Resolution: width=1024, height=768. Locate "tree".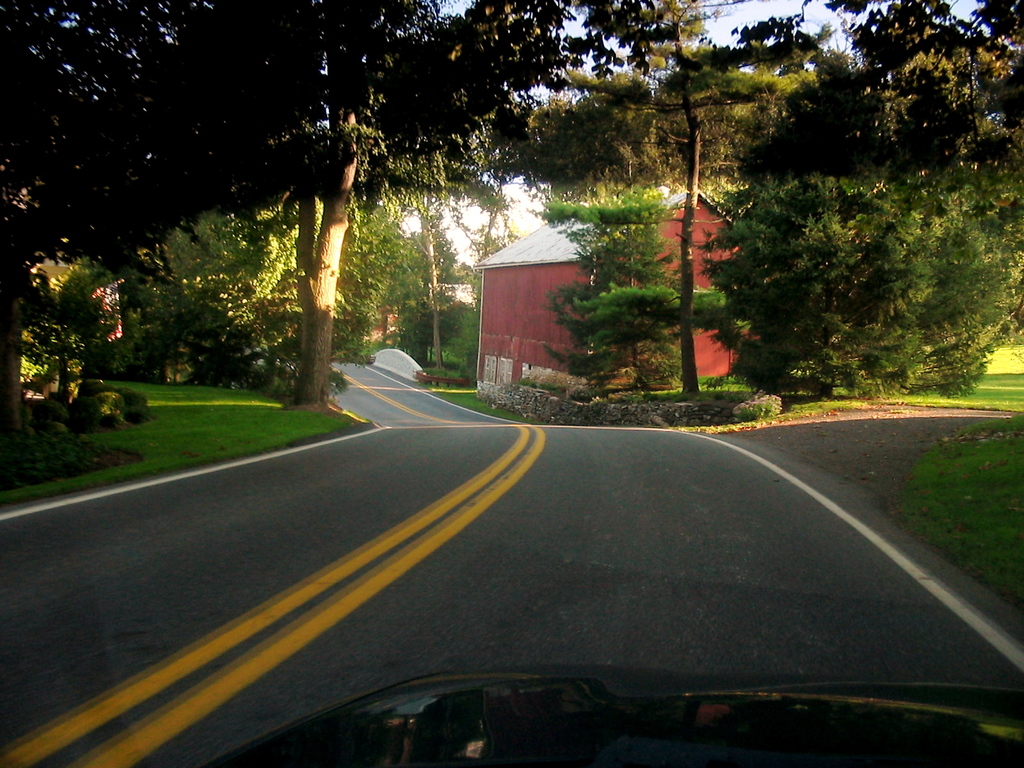
bbox=[547, 173, 633, 378].
